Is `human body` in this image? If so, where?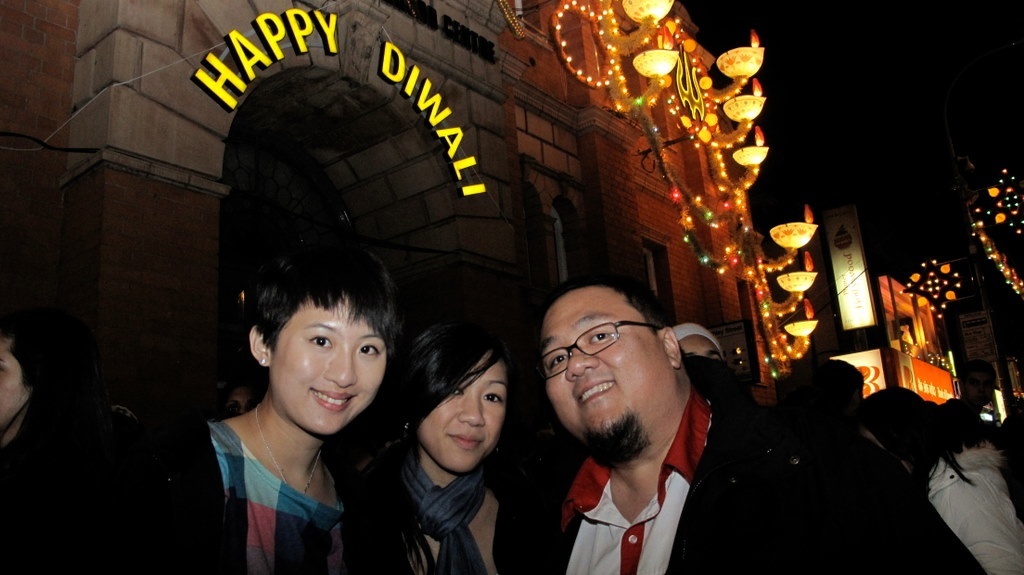
Yes, at [left=191, top=278, right=404, bottom=564].
